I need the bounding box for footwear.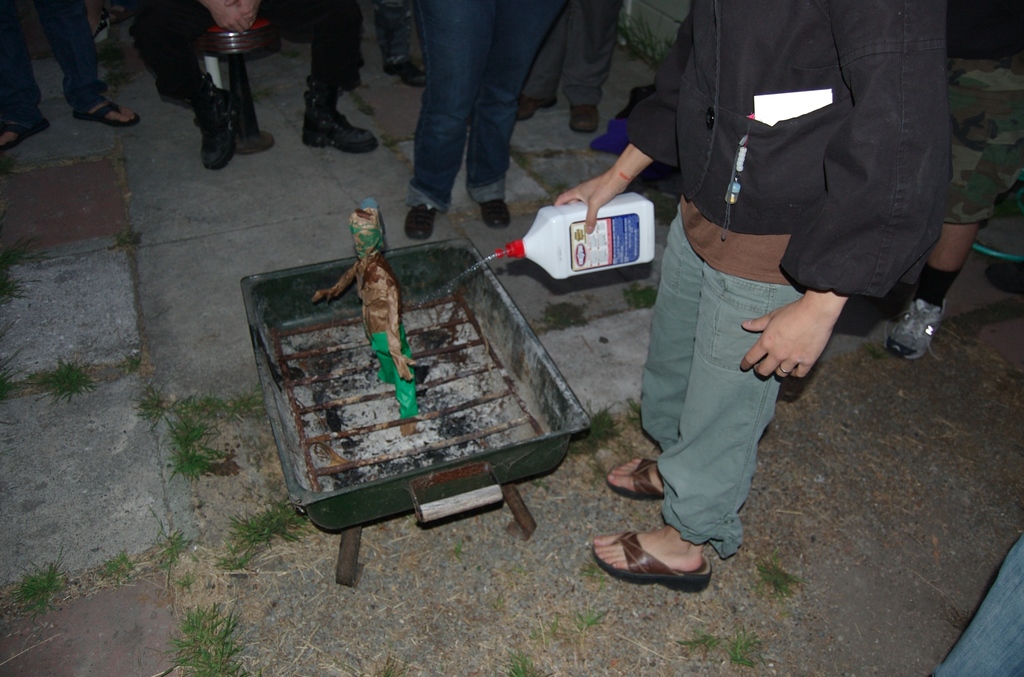
Here it is: {"left": 4, "top": 110, "right": 35, "bottom": 161}.
